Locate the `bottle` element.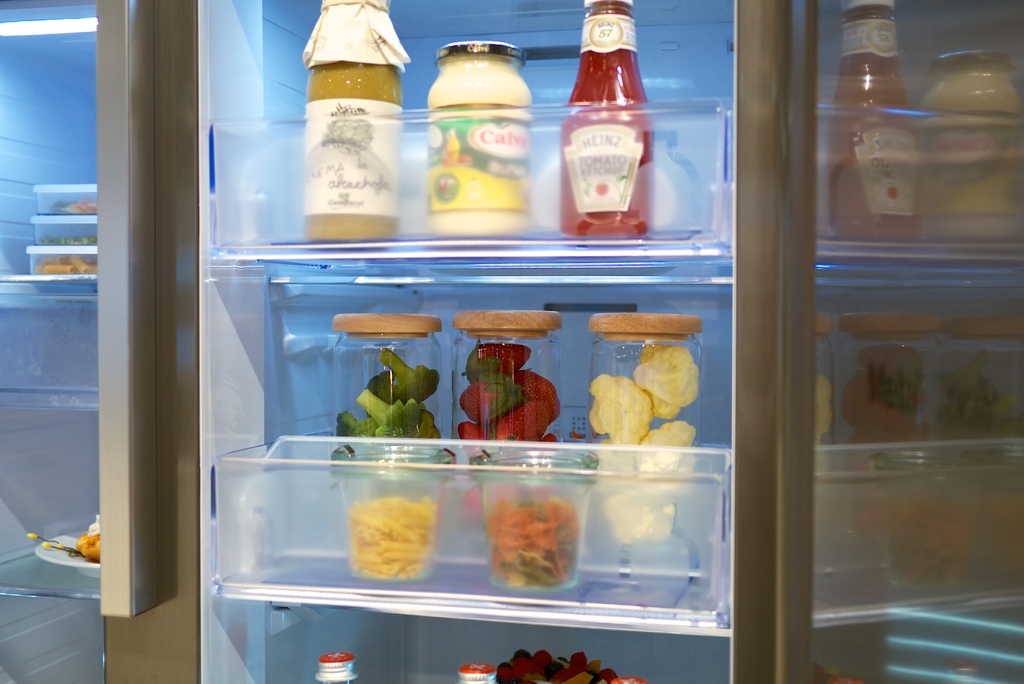
Element bbox: <region>808, 316, 865, 567</region>.
